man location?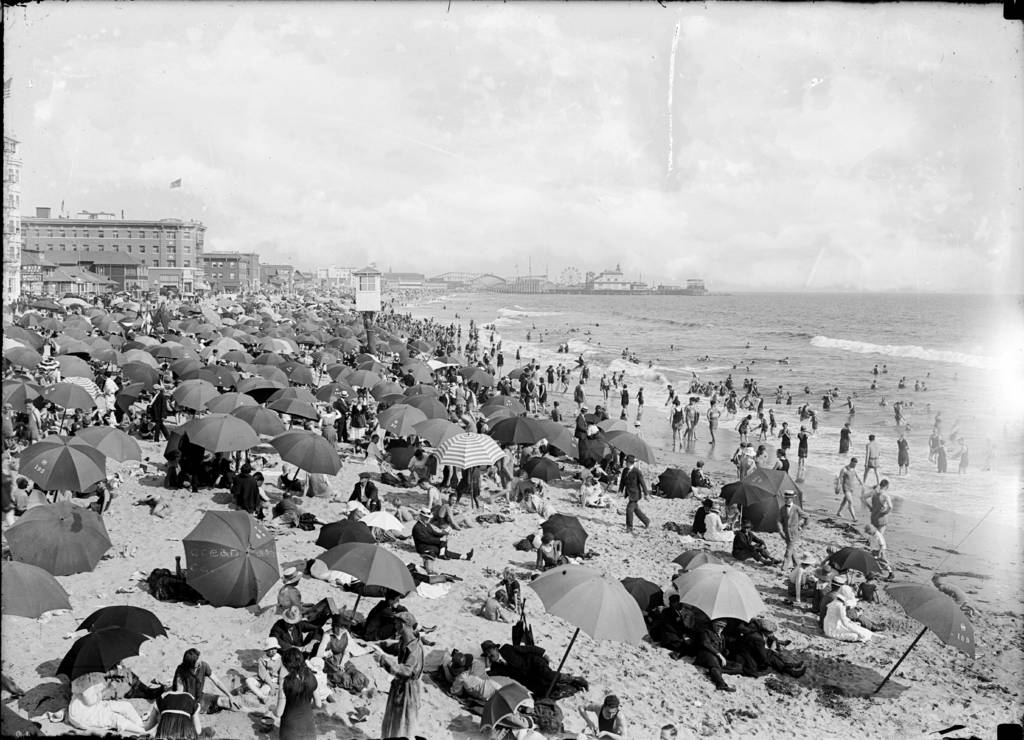
rect(330, 395, 350, 445)
